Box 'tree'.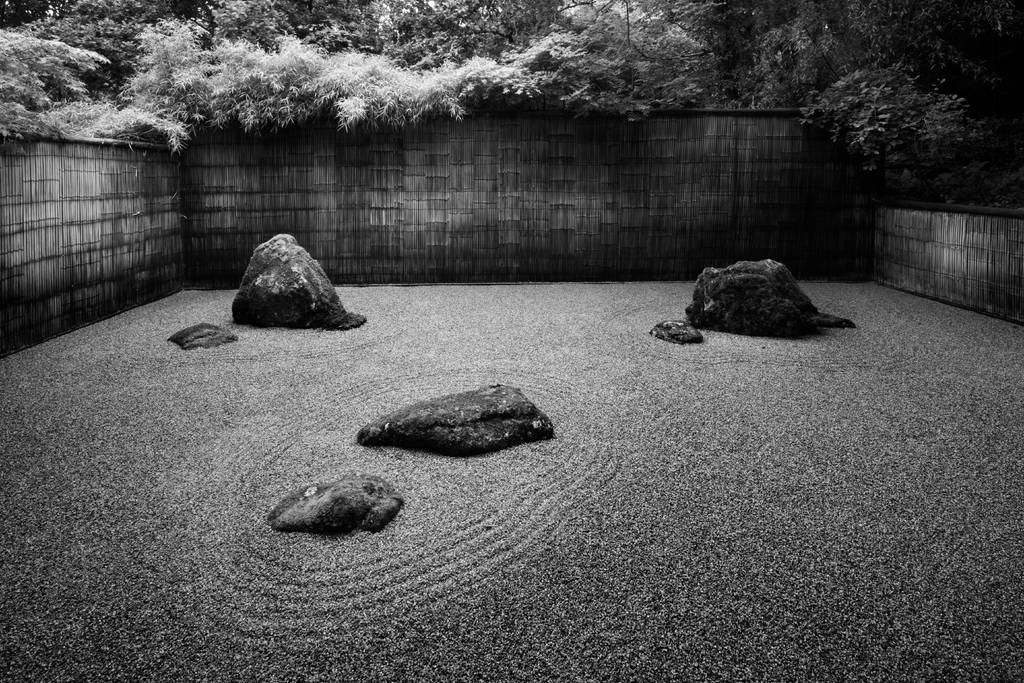
(left=250, top=29, right=362, bottom=128).
